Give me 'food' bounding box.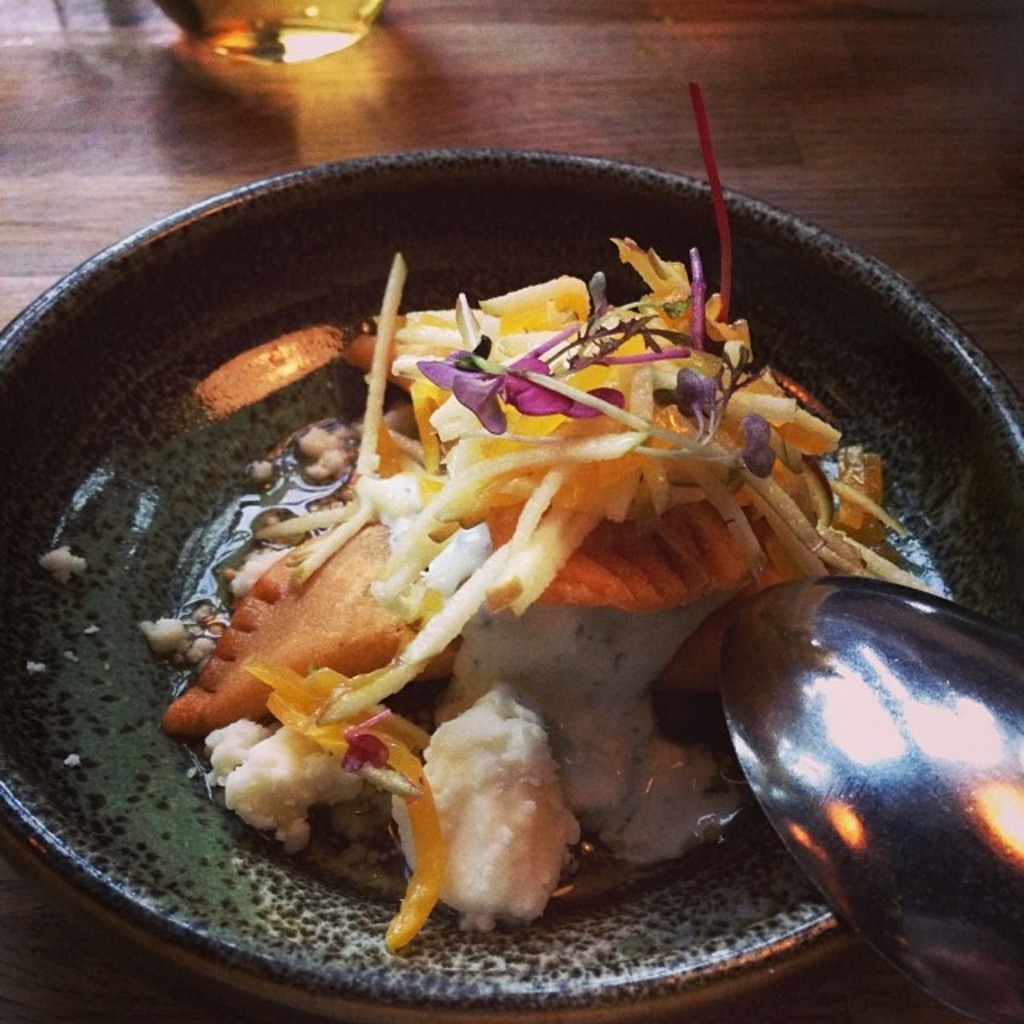
locate(22, 664, 50, 677).
